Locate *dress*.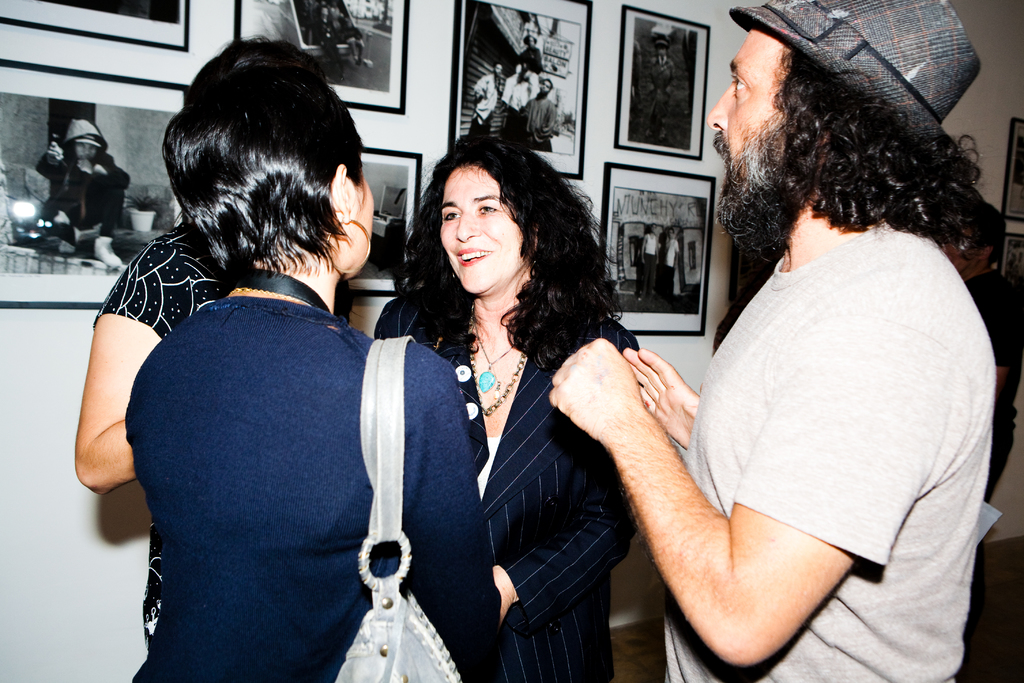
Bounding box: crop(89, 224, 235, 651).
